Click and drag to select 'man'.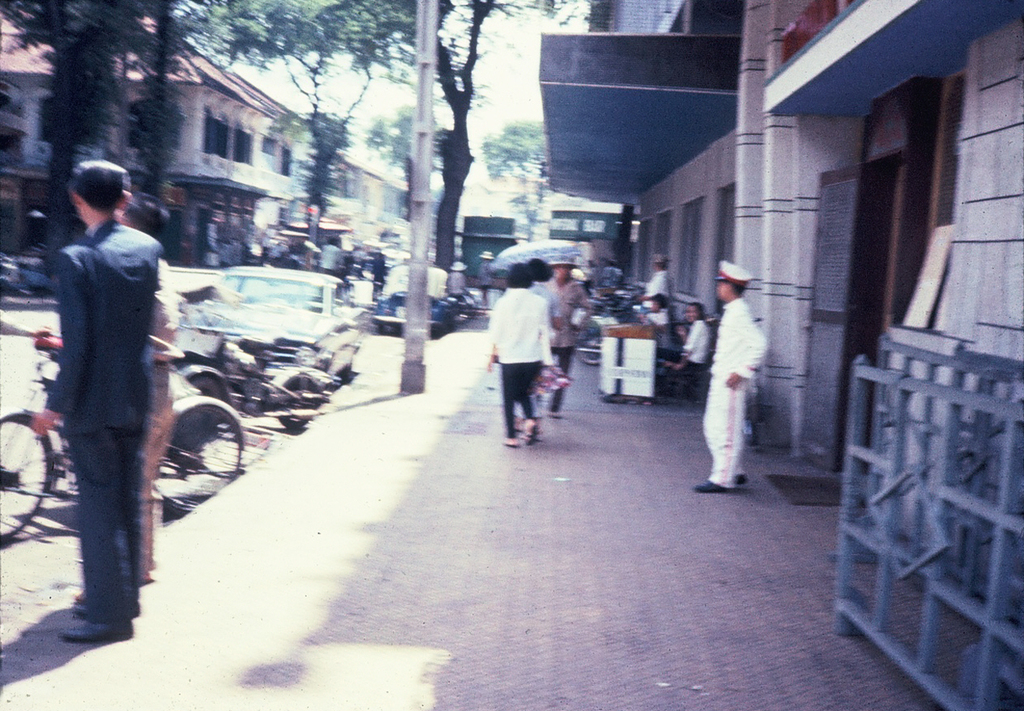
Selection: l=695, t=259, r=768, b=490.
